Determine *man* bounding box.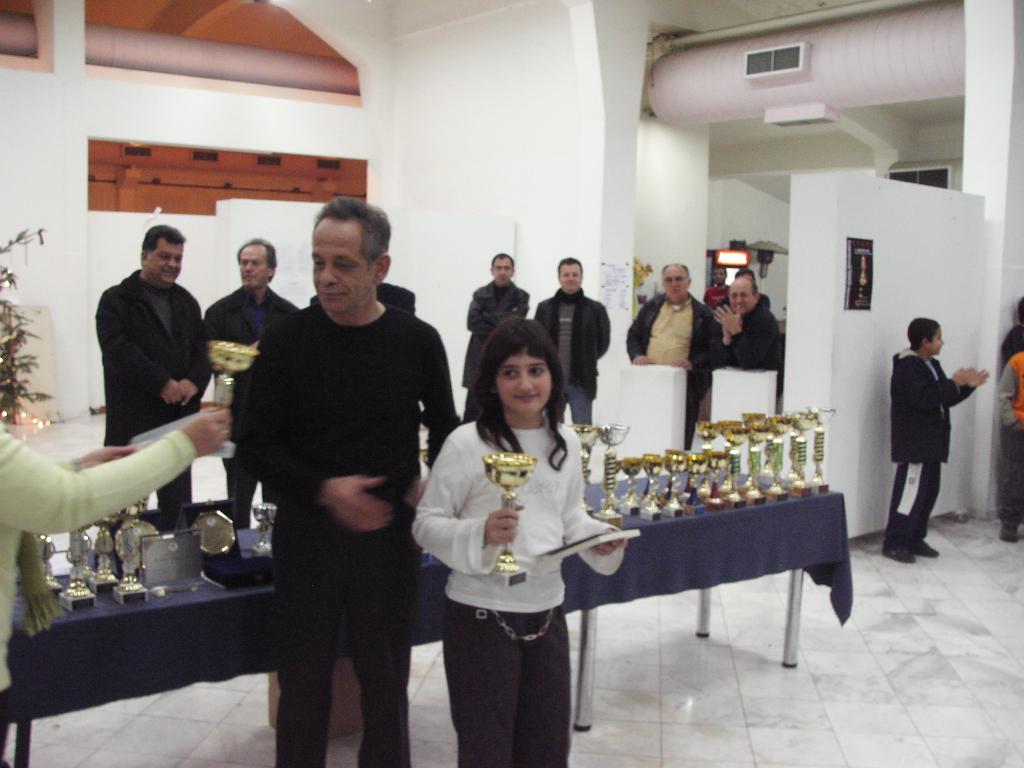
Determined: detection(215, 199, 446, 764).
